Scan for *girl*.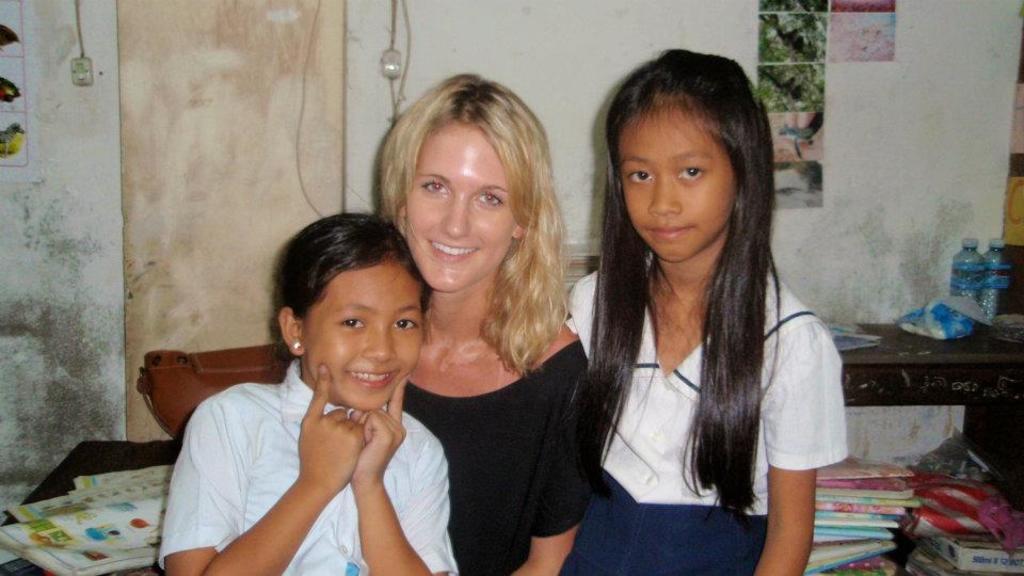
Scan result: region(380, 70, 592, 575).
